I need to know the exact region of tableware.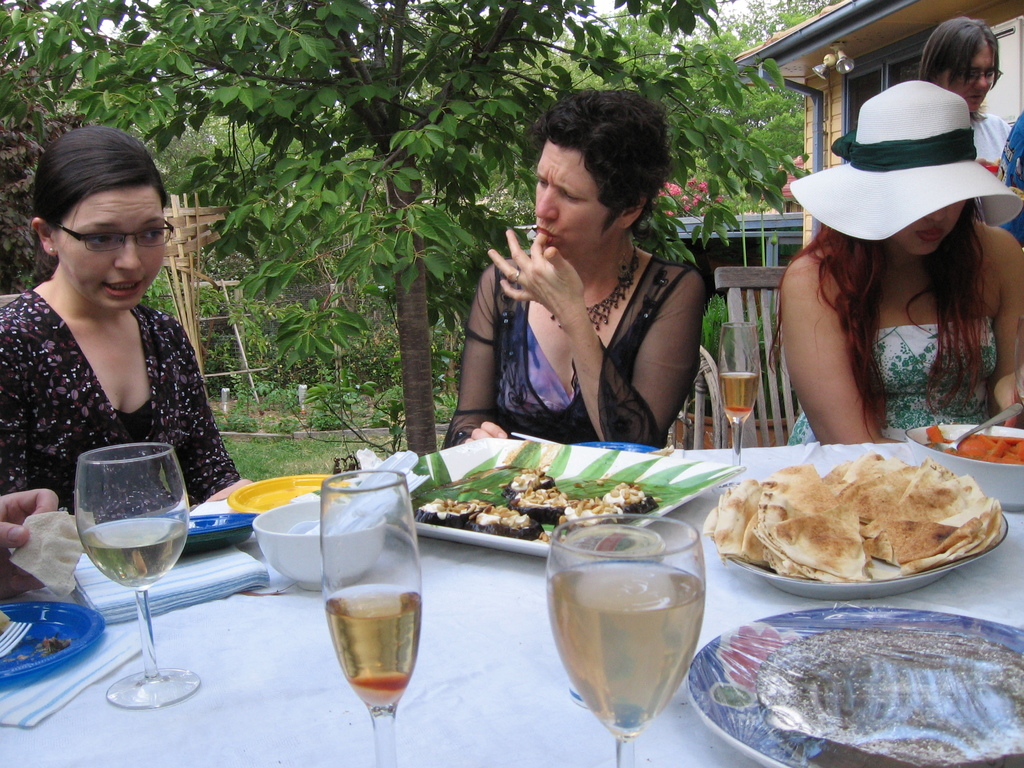
Region: select_region(340, 430, 742, 574).
